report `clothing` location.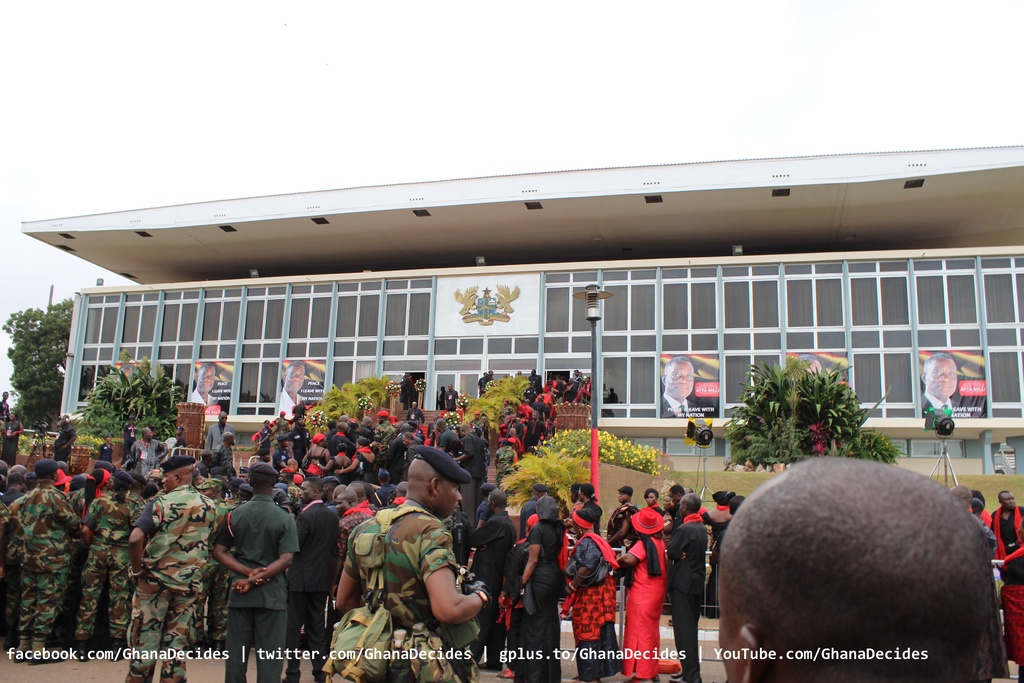
Report: {"x1": 459, "y1": 432, "x2": 488, "y2": 527}.
